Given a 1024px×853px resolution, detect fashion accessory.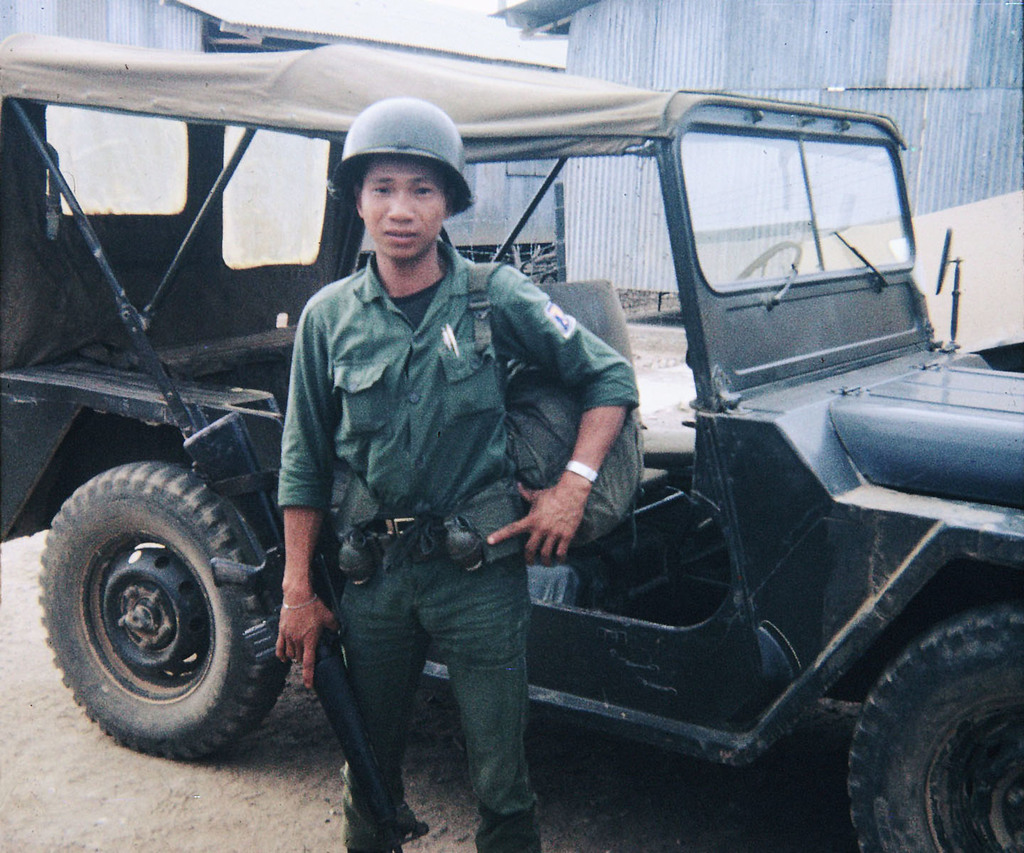
(left=562, top=458, right=603, bottom=484).
